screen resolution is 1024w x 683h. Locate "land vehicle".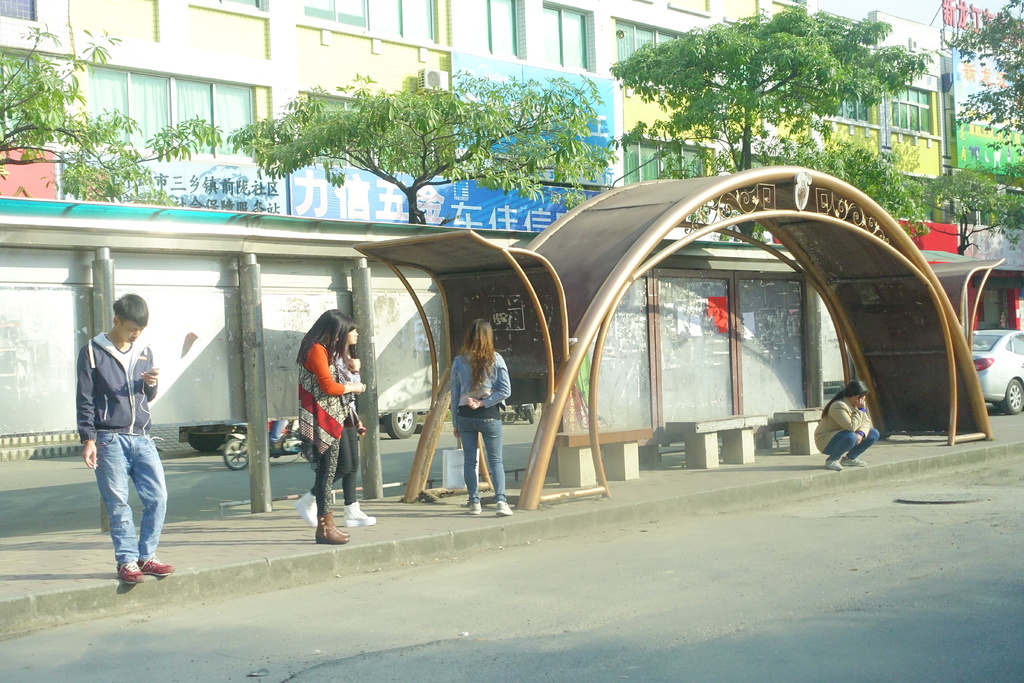
BBox(963, 330, 1023, 413).
